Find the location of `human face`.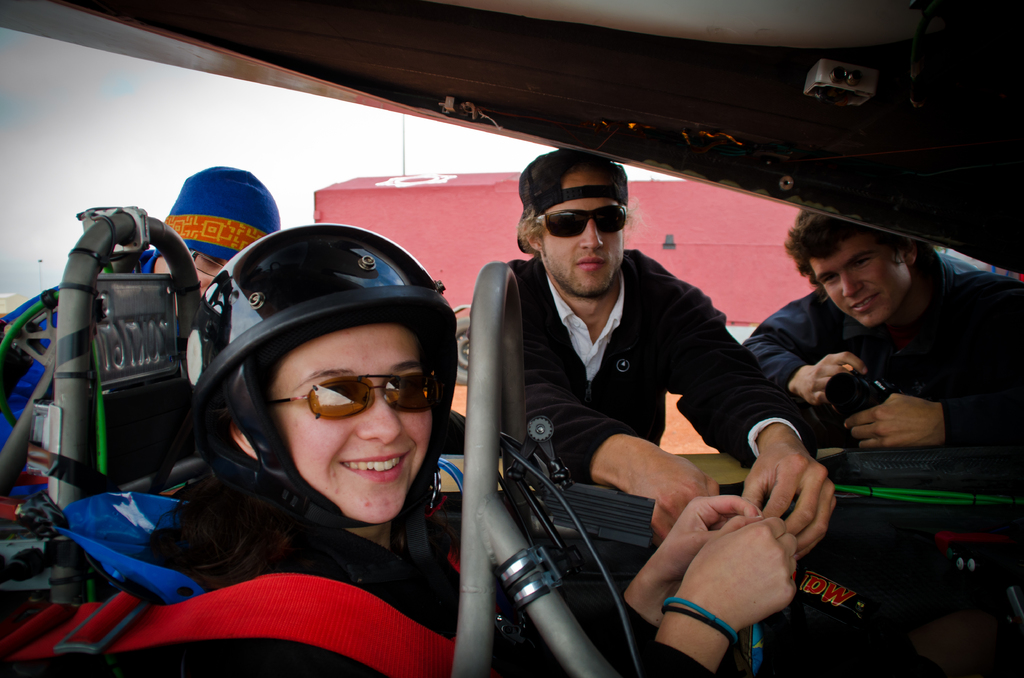
Location: locate(148, 254, 227, 295).
